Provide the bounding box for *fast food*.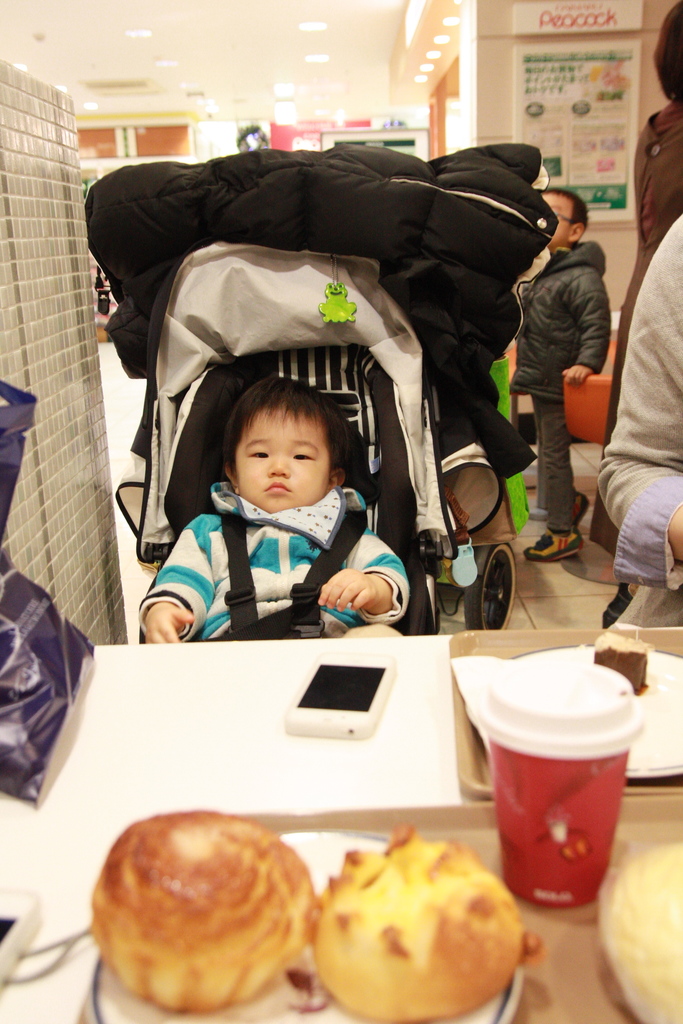
[left=298, top=830, right=522, bottom=1023].
